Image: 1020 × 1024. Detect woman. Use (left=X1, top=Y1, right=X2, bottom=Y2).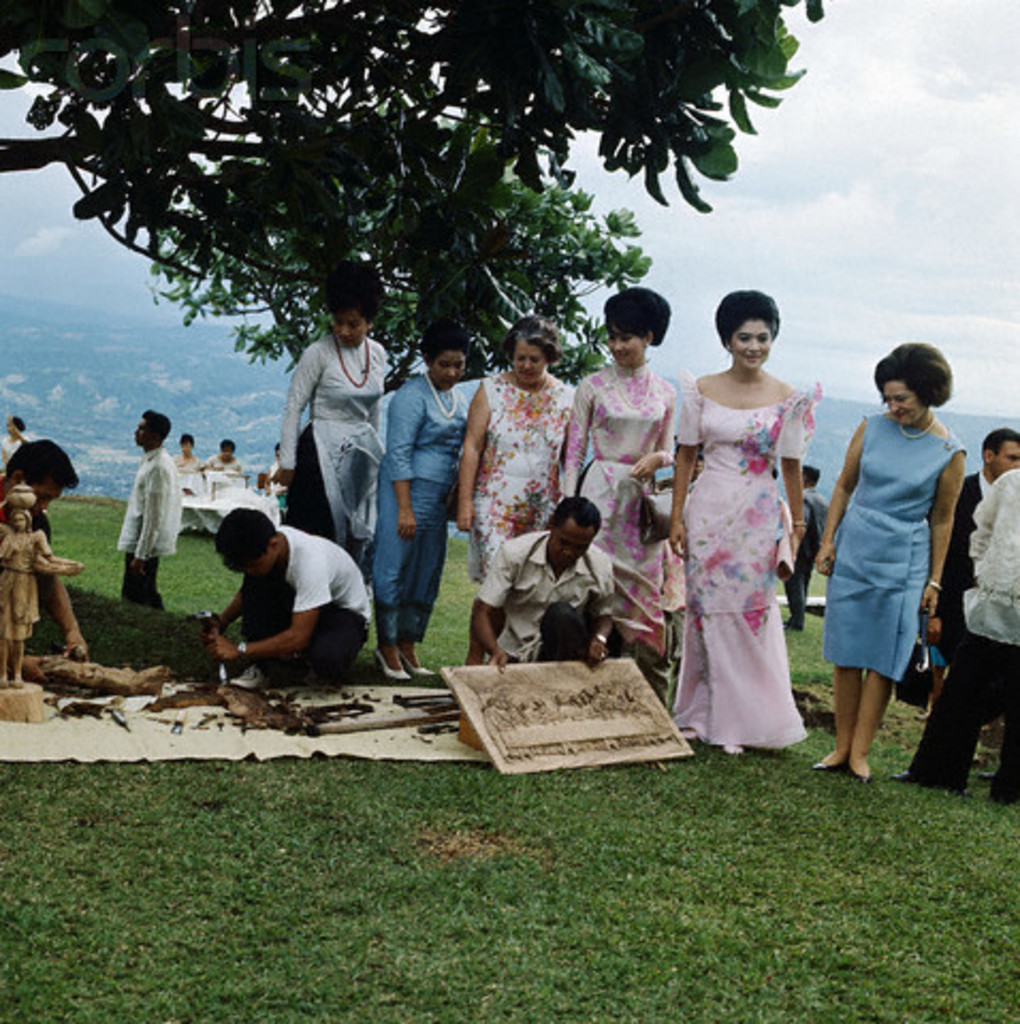
(left=277, top=284, right=399, bottom=563).
